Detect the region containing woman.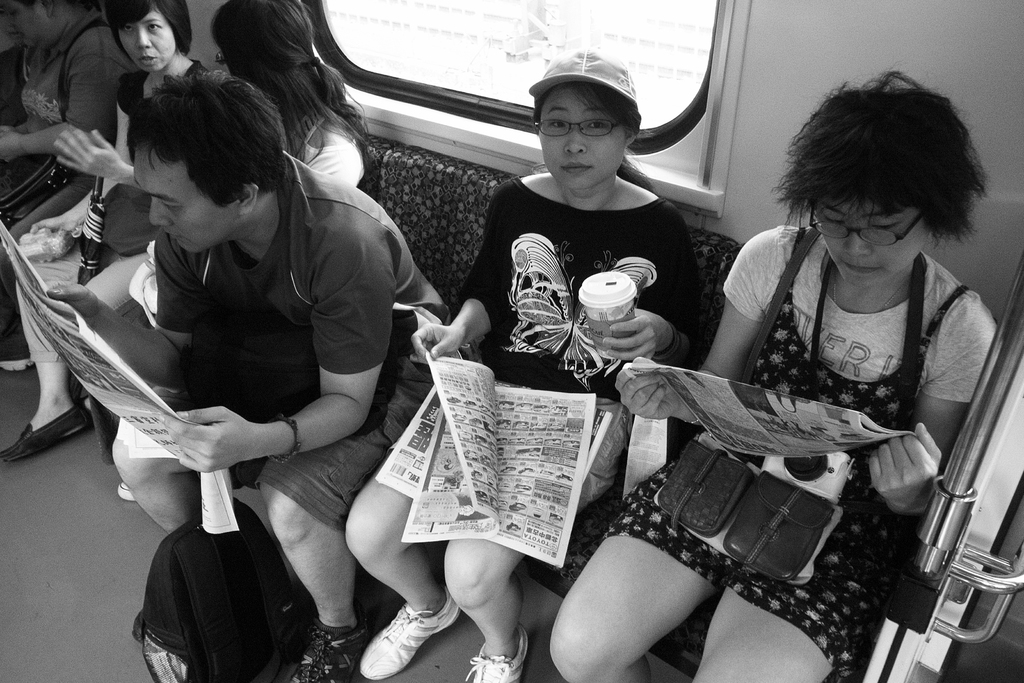
left=583, top=79, right=966, bottom=682.
